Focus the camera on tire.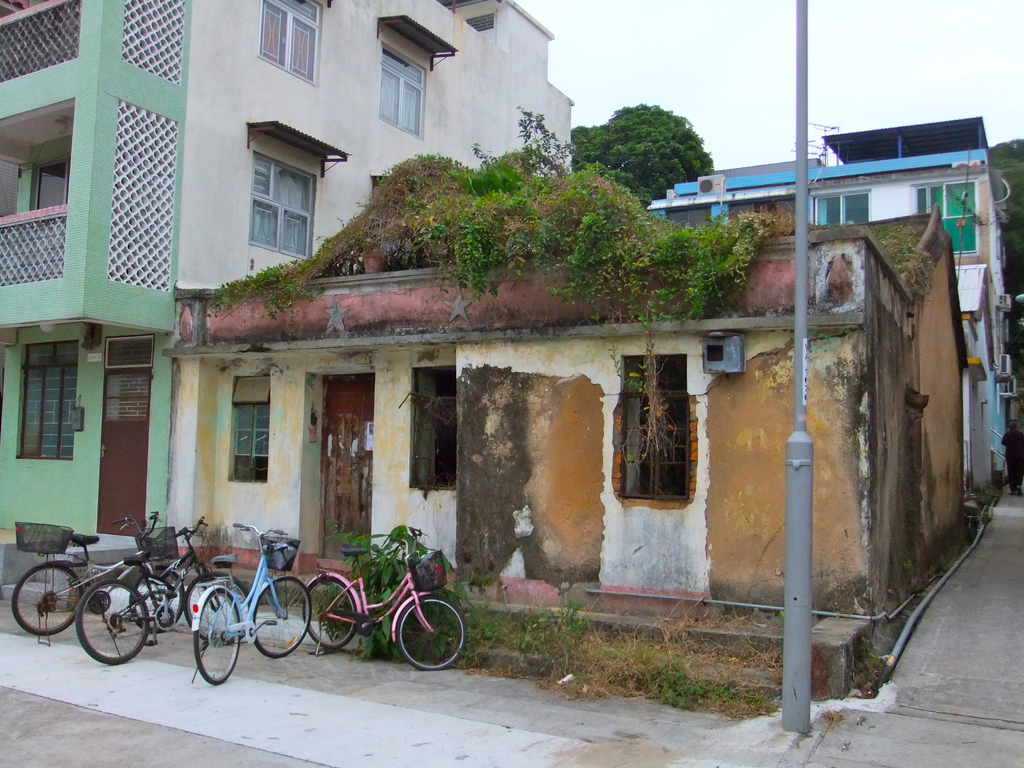
Focus region: region(396, 596, 465, 671).
